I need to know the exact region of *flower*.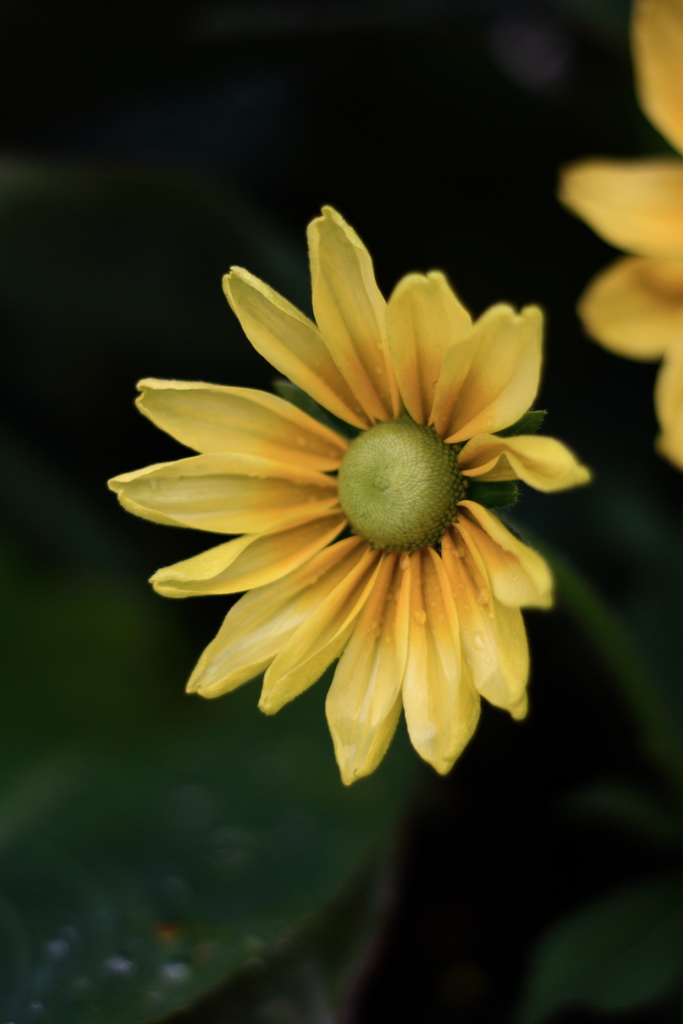
Region: 567,0,682,471.
